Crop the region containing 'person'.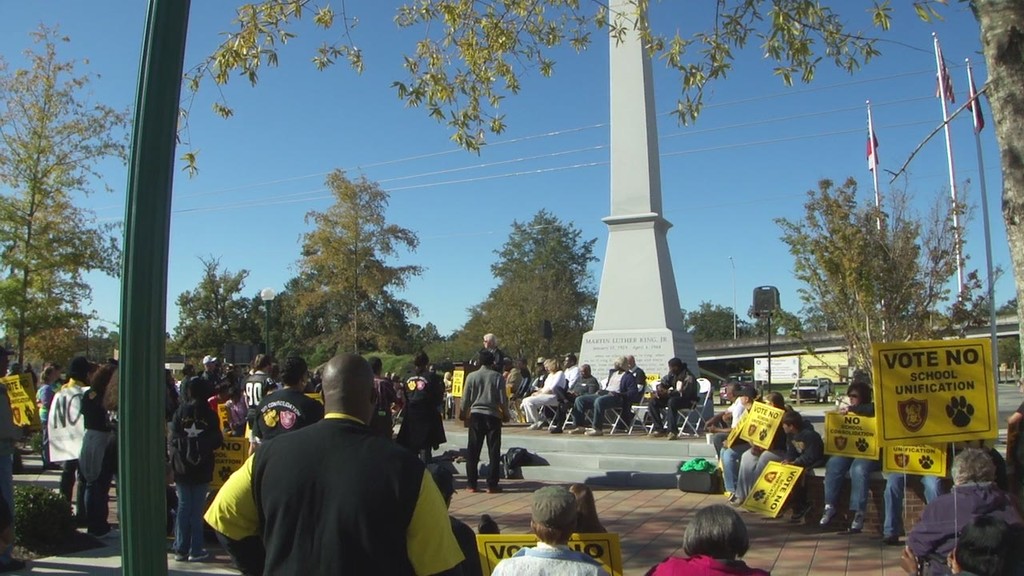
Crop region: <box>638,505,769,575</box>.
